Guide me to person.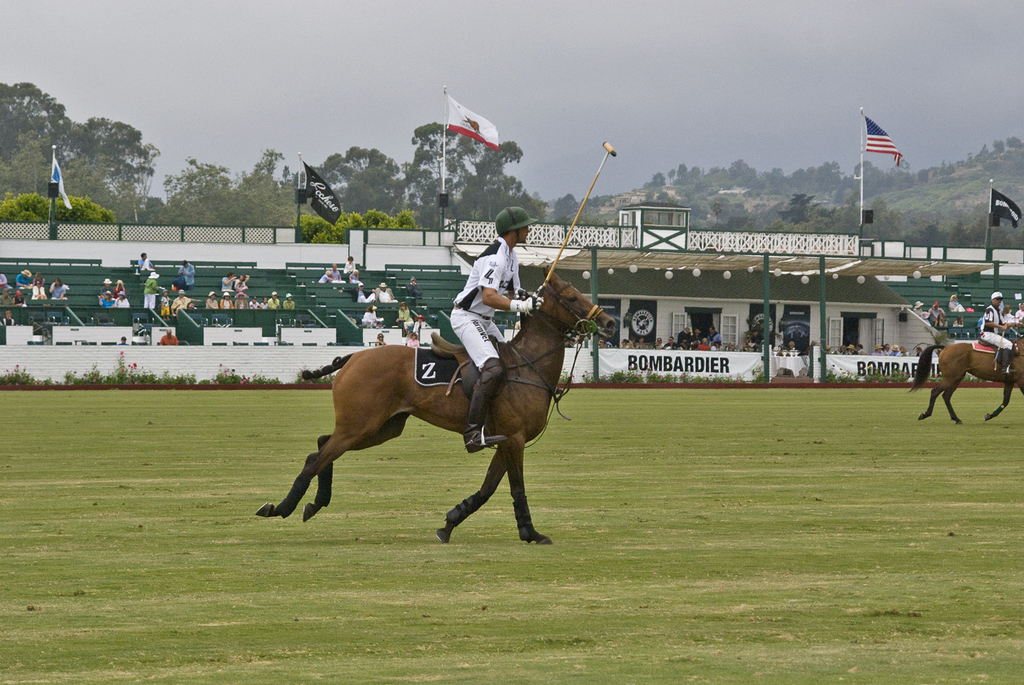
Guidance: l=982, t=291, r=1017, b=370.
